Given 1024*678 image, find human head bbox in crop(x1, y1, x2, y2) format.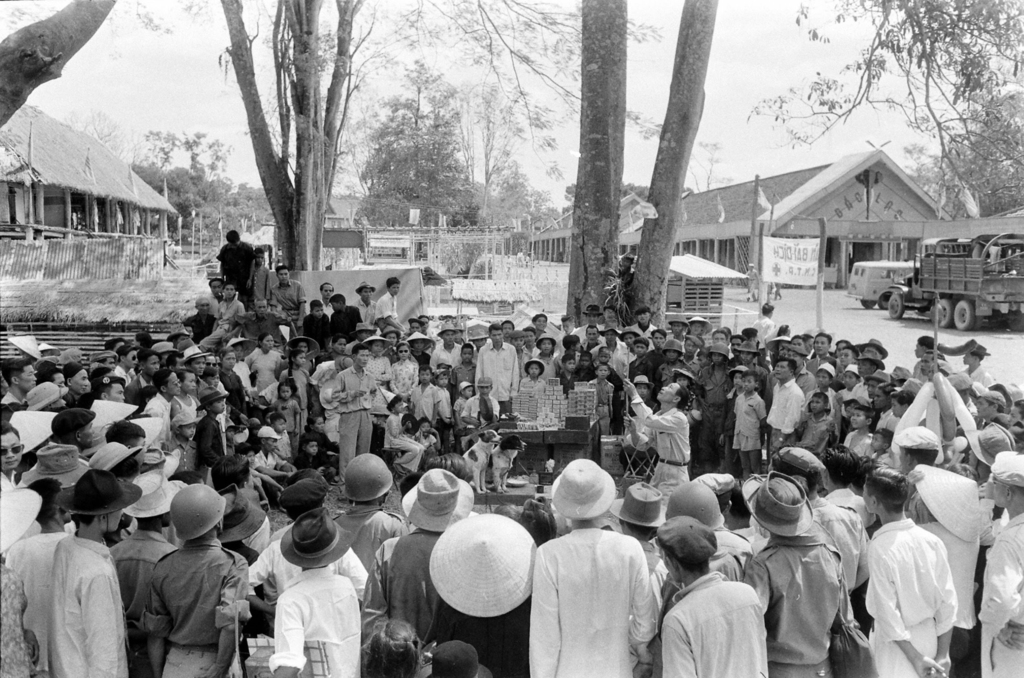
crop(328, 292, 346, 313).
